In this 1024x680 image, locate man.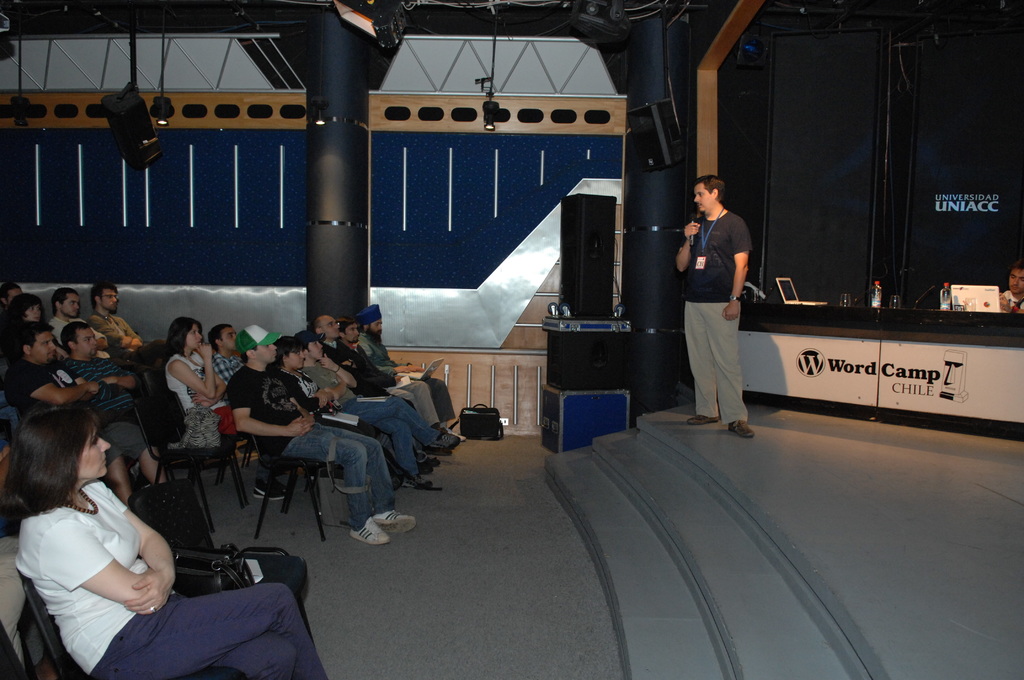
Bounding box: bbox=[318, 311, 392, 409].
